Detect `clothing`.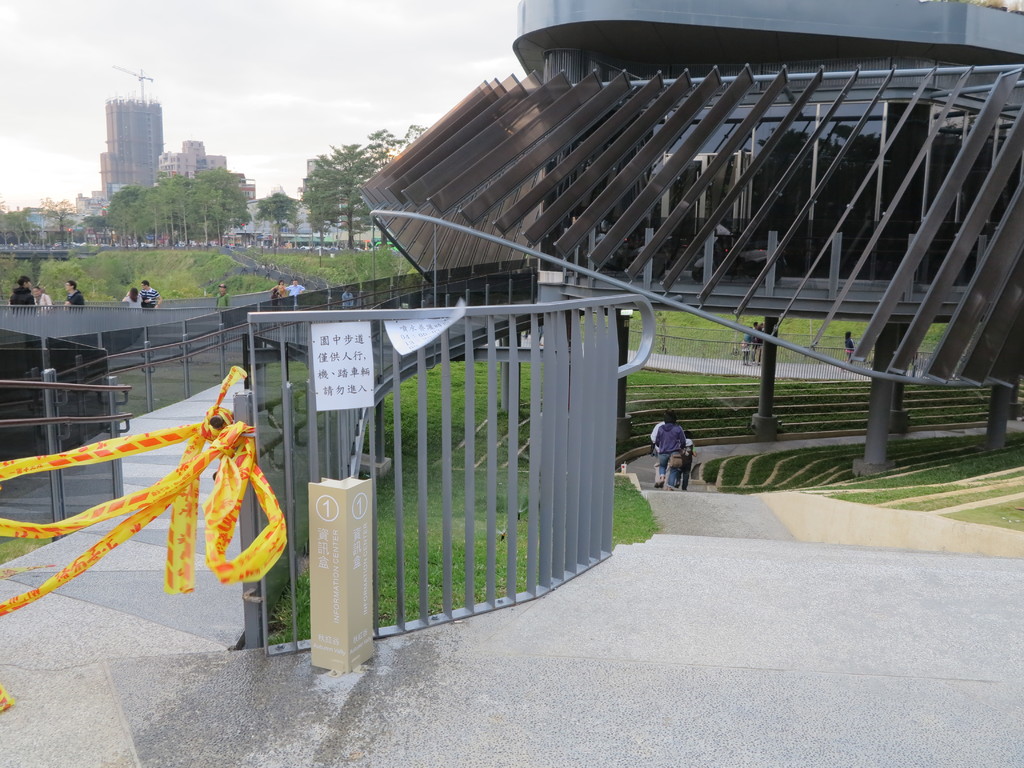
Detected at <region>646, 419, 699, 492</region>.
